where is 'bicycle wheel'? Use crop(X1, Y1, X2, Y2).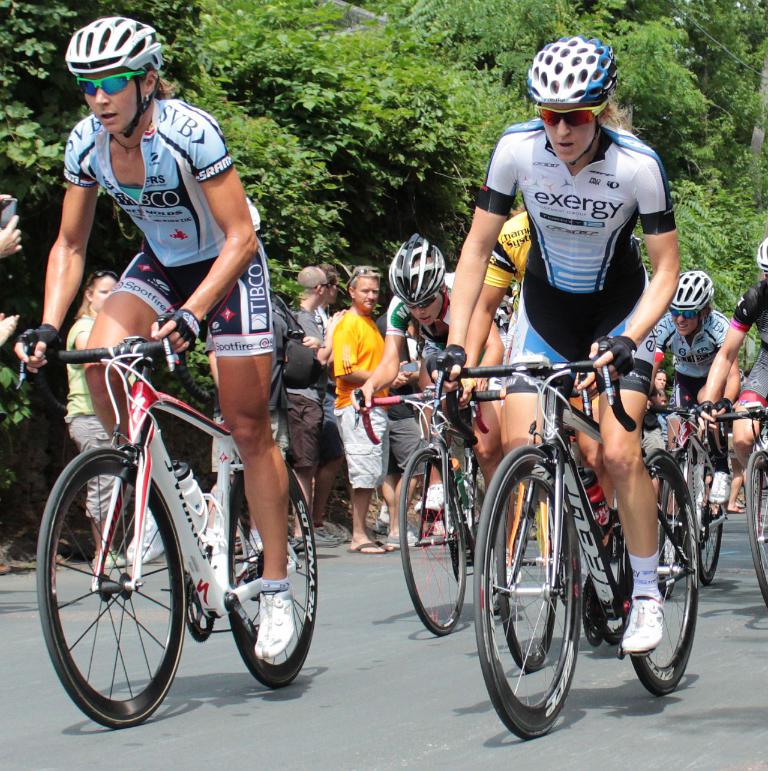
crop(36, 448, 186, 733).
